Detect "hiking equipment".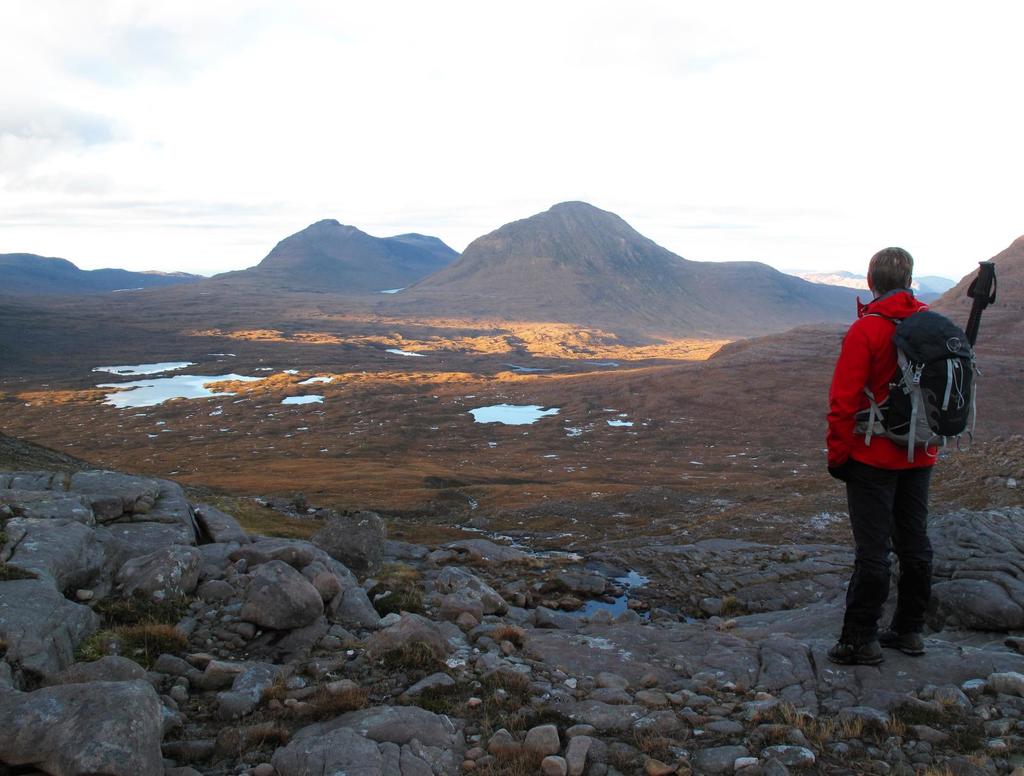
Detected at detection(877, 623, 936, 656).
